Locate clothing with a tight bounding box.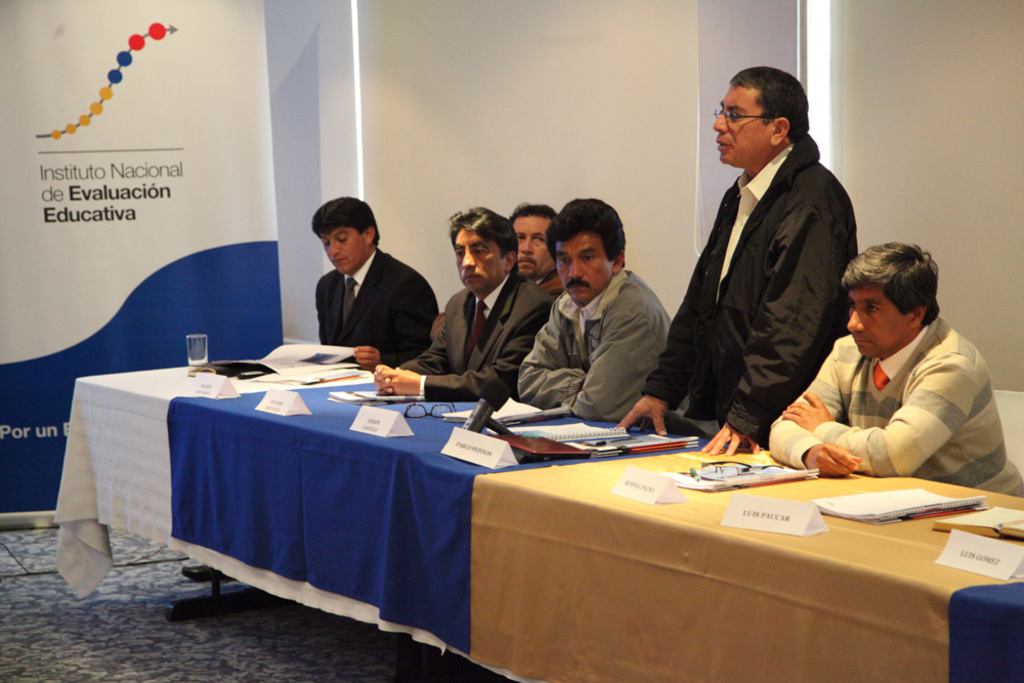
(left=513, top=264, right=680, bottom=420).
